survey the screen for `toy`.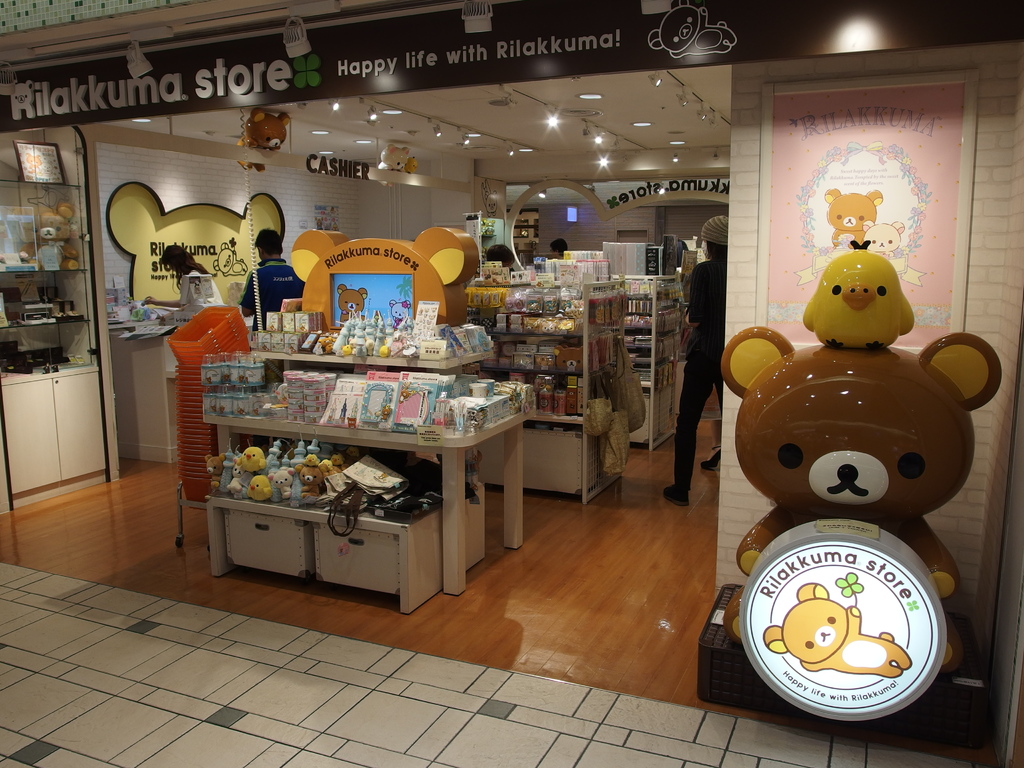
Survey found: [left=710, top=319, right=1010, bottom=733].
